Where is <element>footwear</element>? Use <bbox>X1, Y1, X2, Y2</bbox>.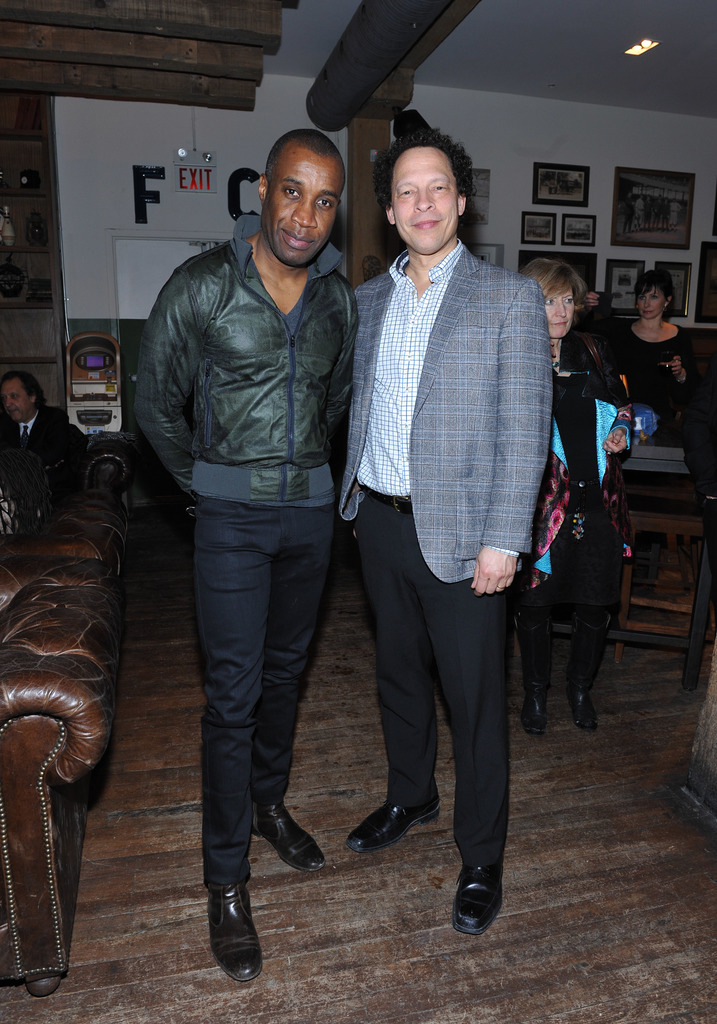
<bbox>344, 784, 442, 858</bbox>.
